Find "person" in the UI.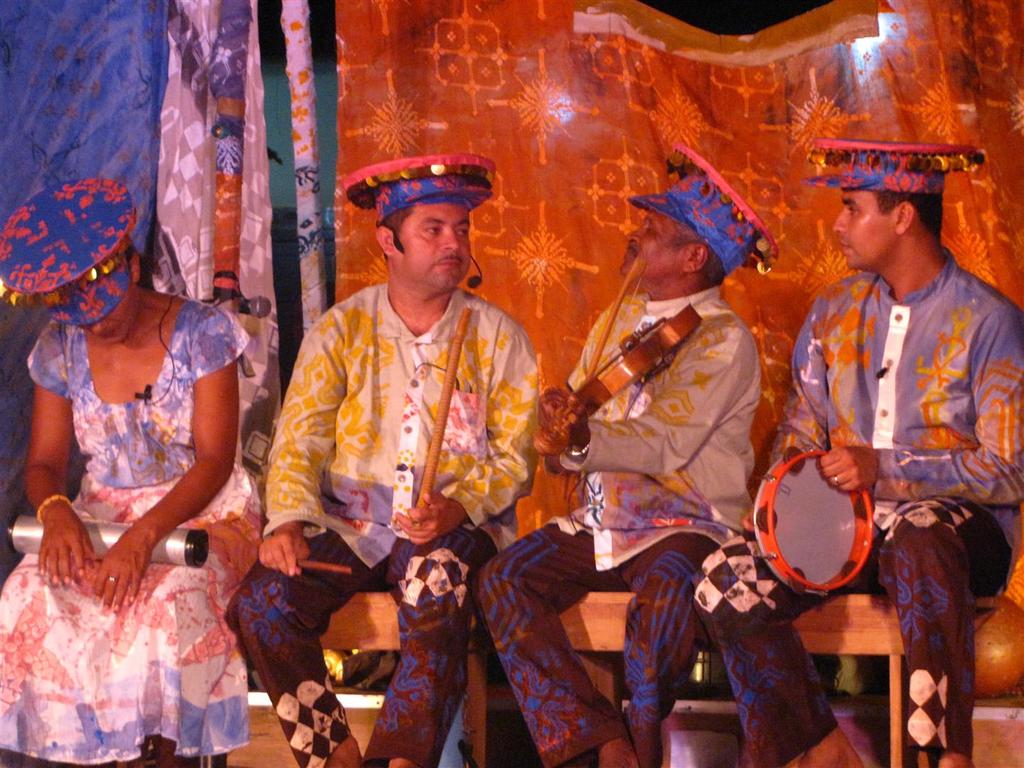
UI element at {"left": 265, "top": 163, "right": 528, "bottom": 708}.
